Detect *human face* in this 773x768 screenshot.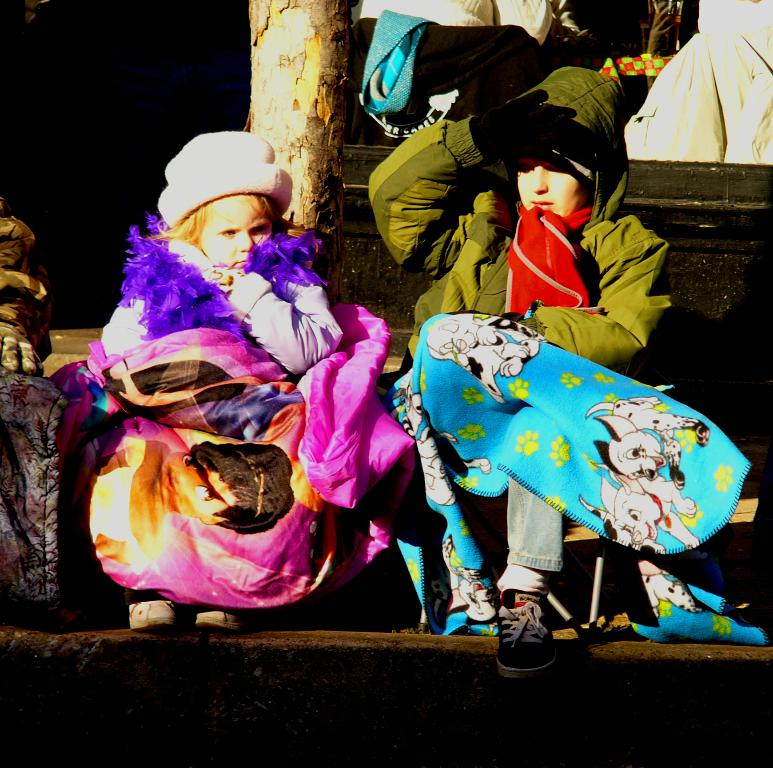
Detection: select_region(197, 191, 278, 273).
